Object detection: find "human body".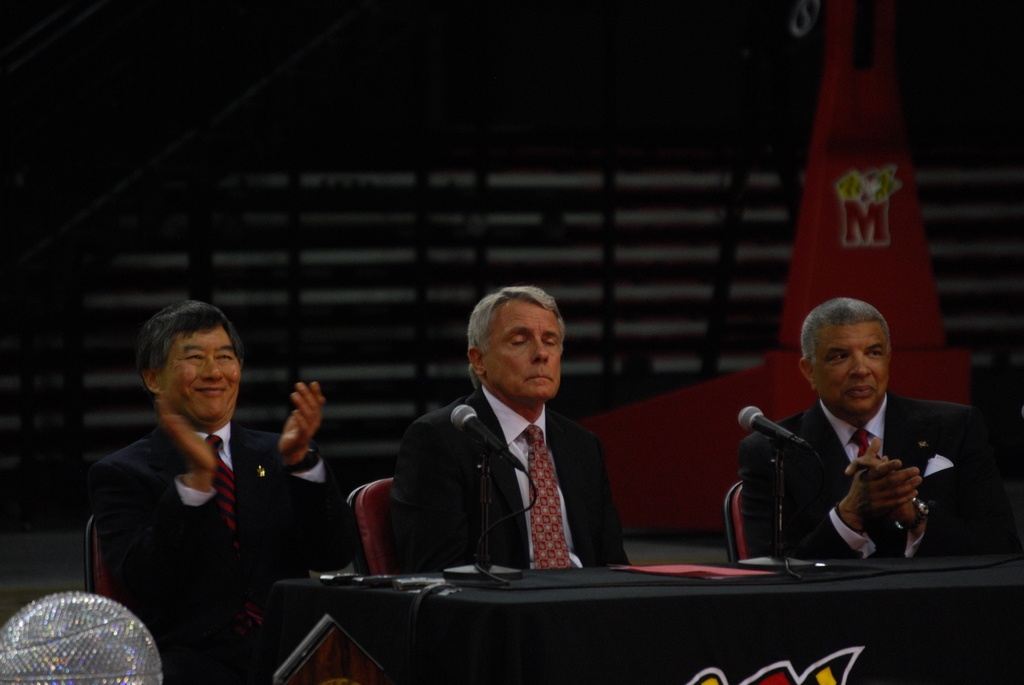
{"x1": 79, "y1": 295, "x2": 376, "y2": 682}.
